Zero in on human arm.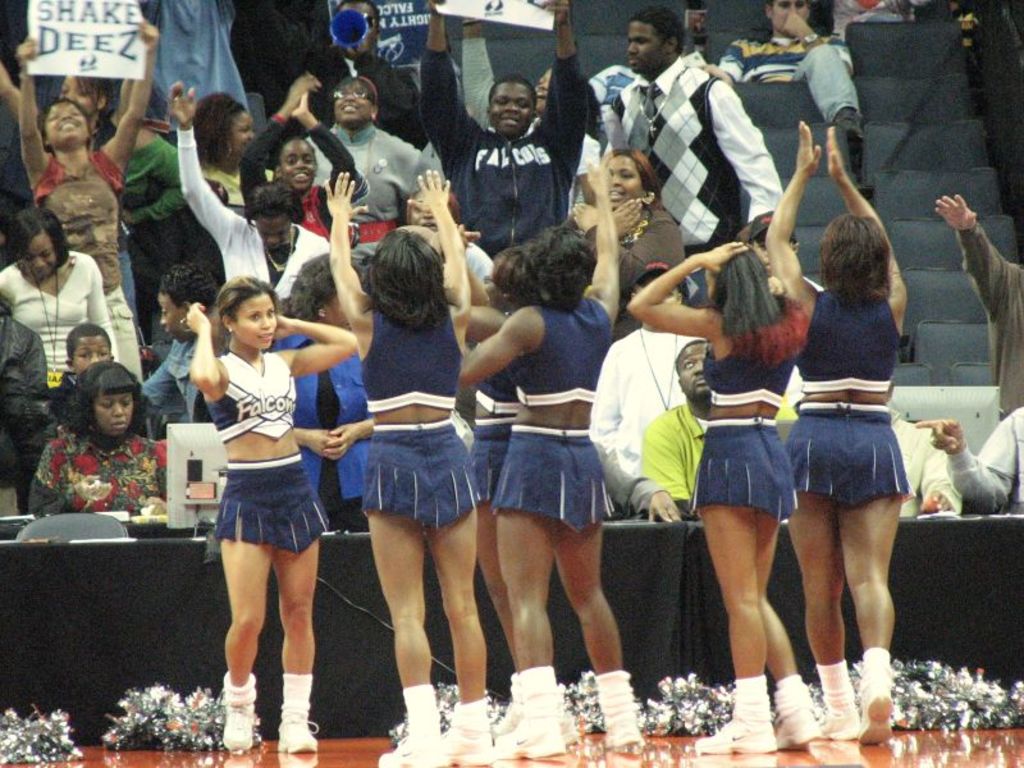
Zeroed in: [x1=161, y1=81, x2=242, y2=248].
